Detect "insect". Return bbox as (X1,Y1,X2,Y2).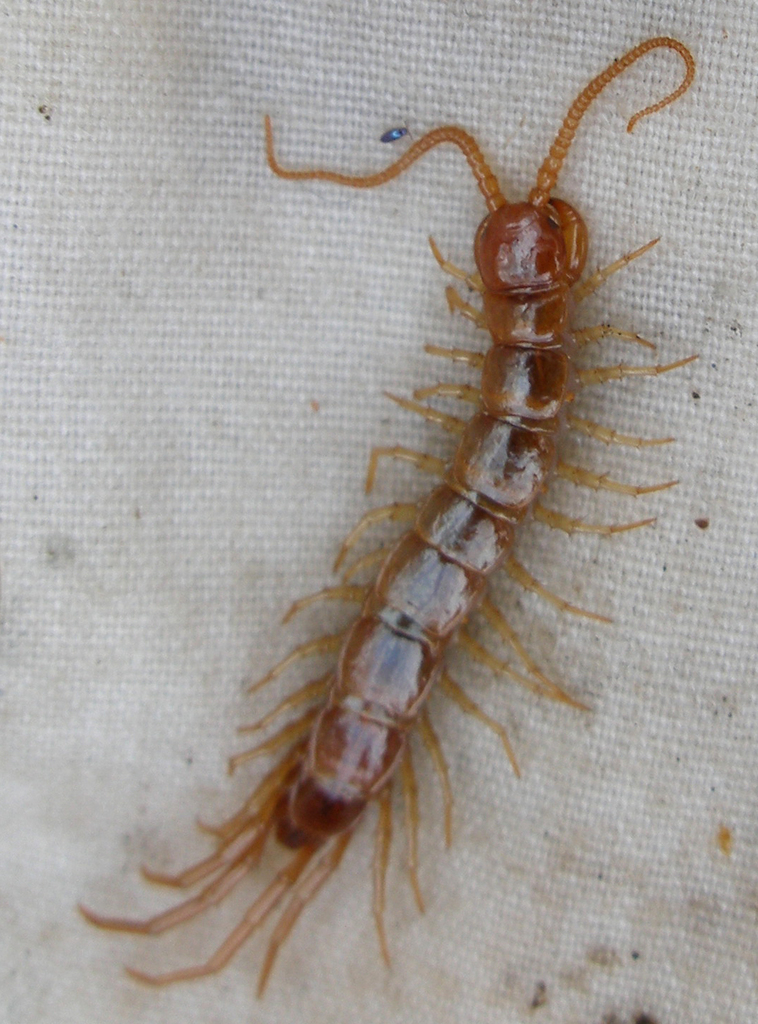
(78,35,706,1006).
